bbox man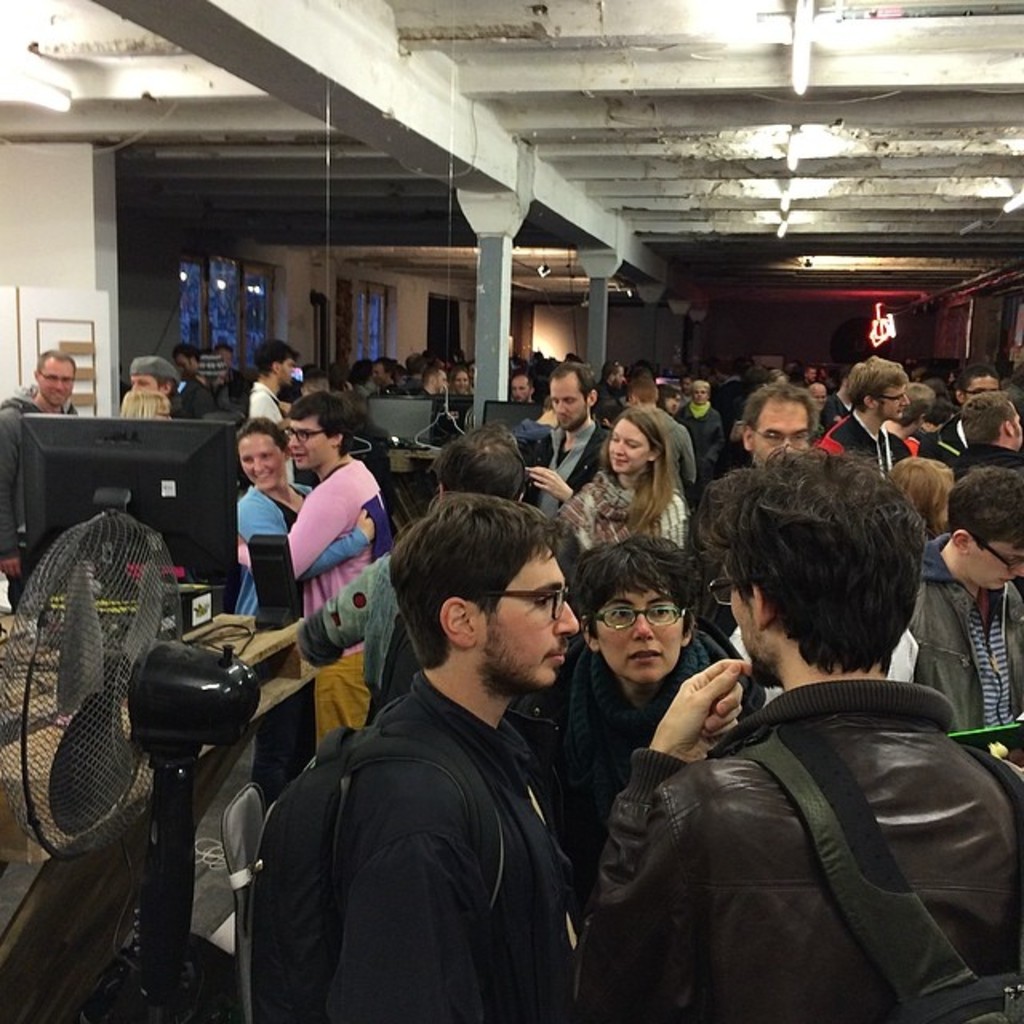
<bbox>808, 352, 909, 485</bbox>
